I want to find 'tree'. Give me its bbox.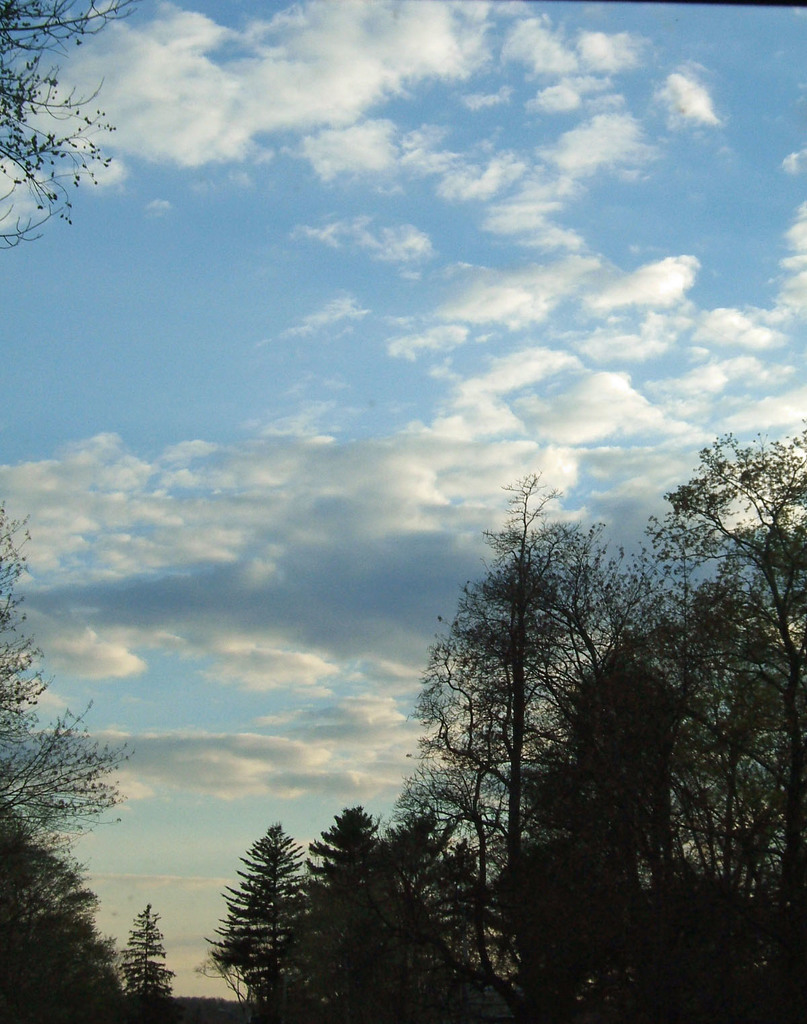
Rect(299, 803, 399, 1023).
